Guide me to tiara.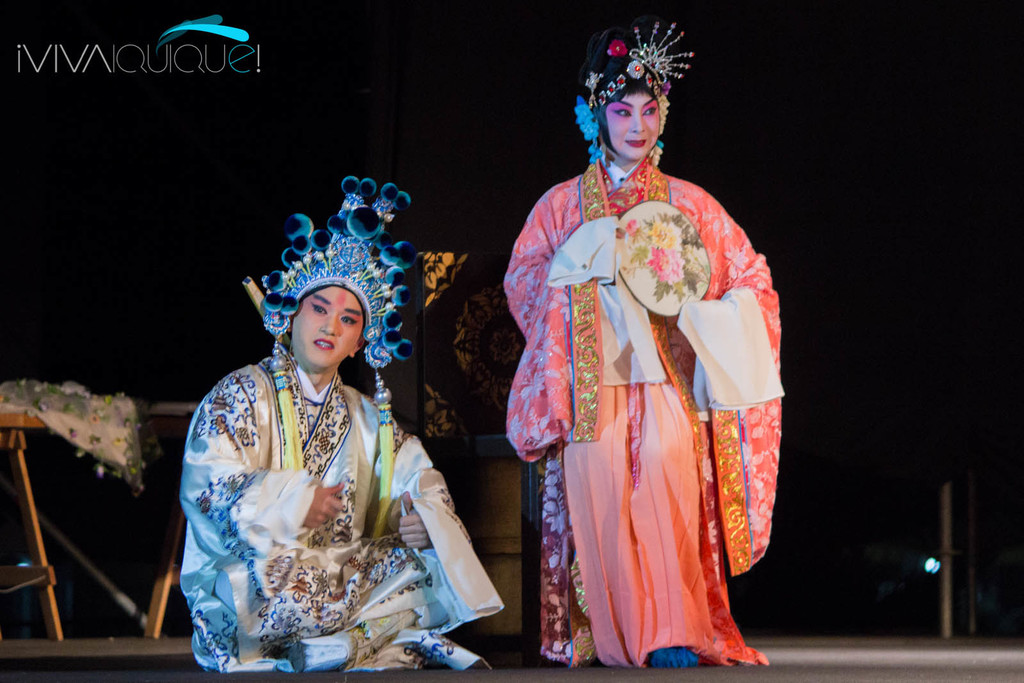
Guidance: crop(628, 22, 696, 86).
